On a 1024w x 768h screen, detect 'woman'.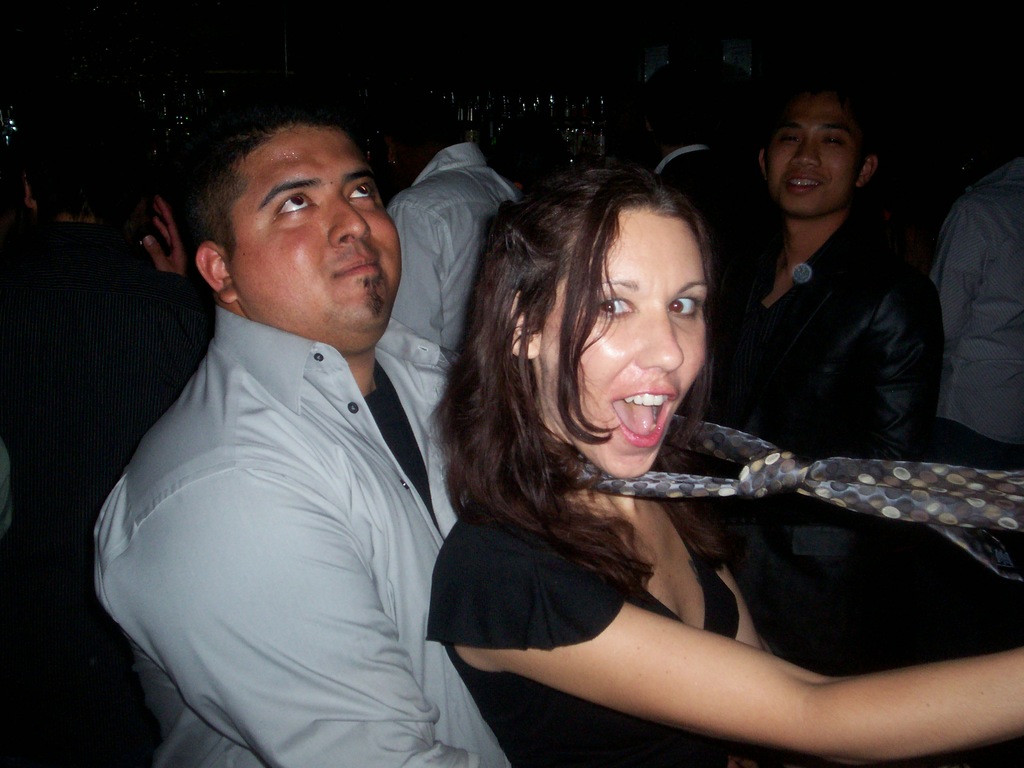
box(404, 137, 941, 765).
